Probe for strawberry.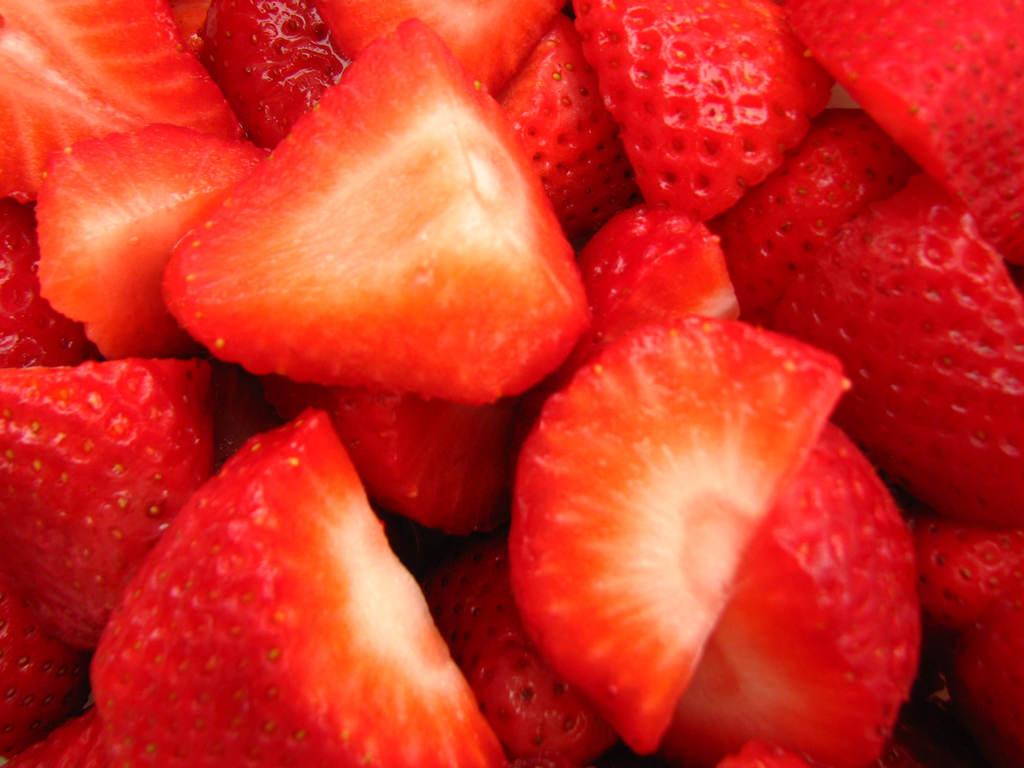
Probe result: 765 172 1023 532.
